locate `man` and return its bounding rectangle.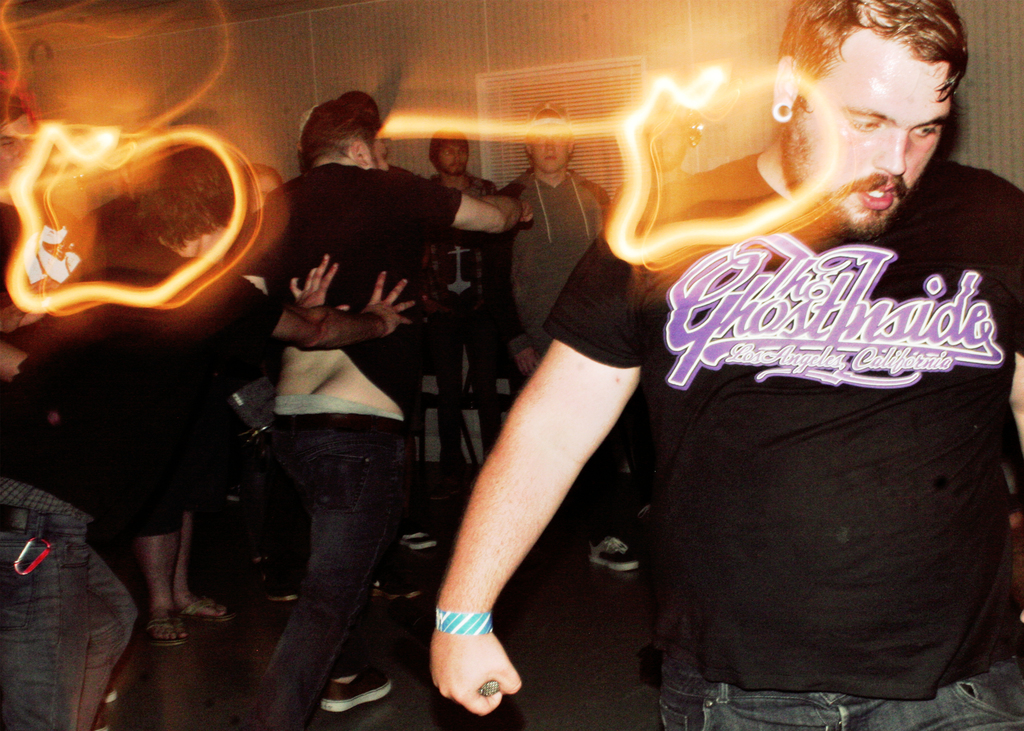
select_region(428, 127, 497, 305).
